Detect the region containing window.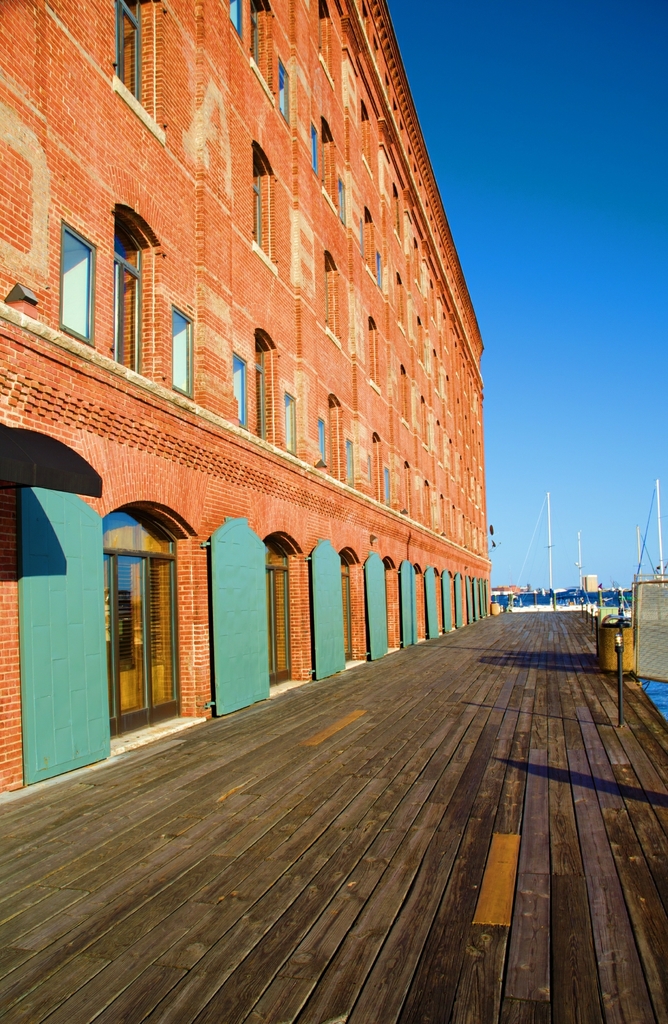
x1=163, y1=296, x2=197, y2=399.
